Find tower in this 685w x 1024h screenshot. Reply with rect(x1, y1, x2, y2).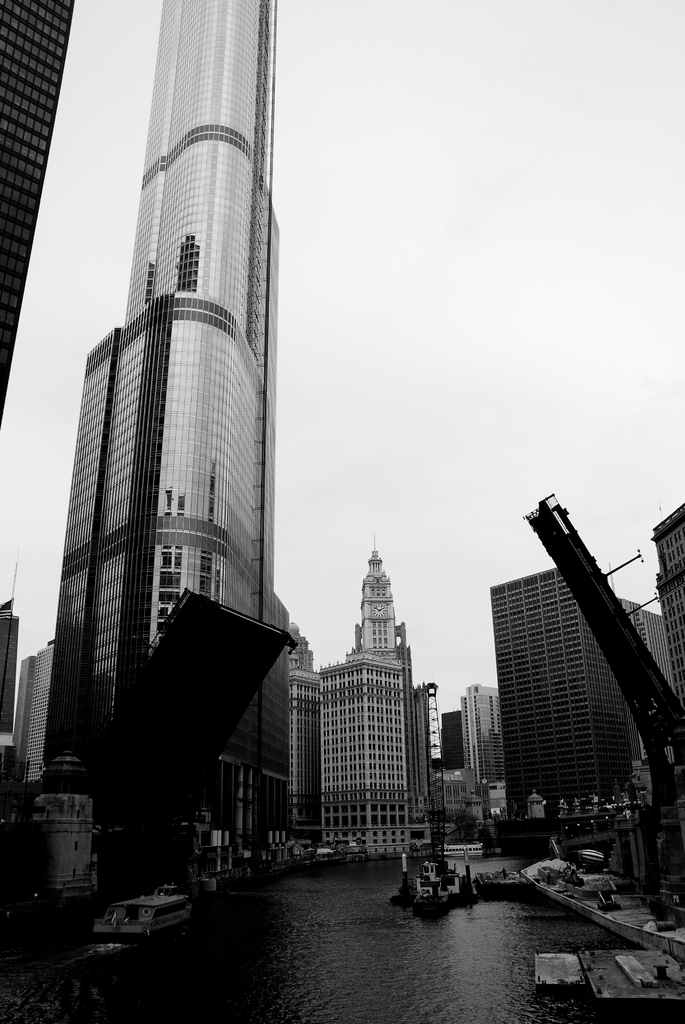
rect(321, 652, 412, 855).
